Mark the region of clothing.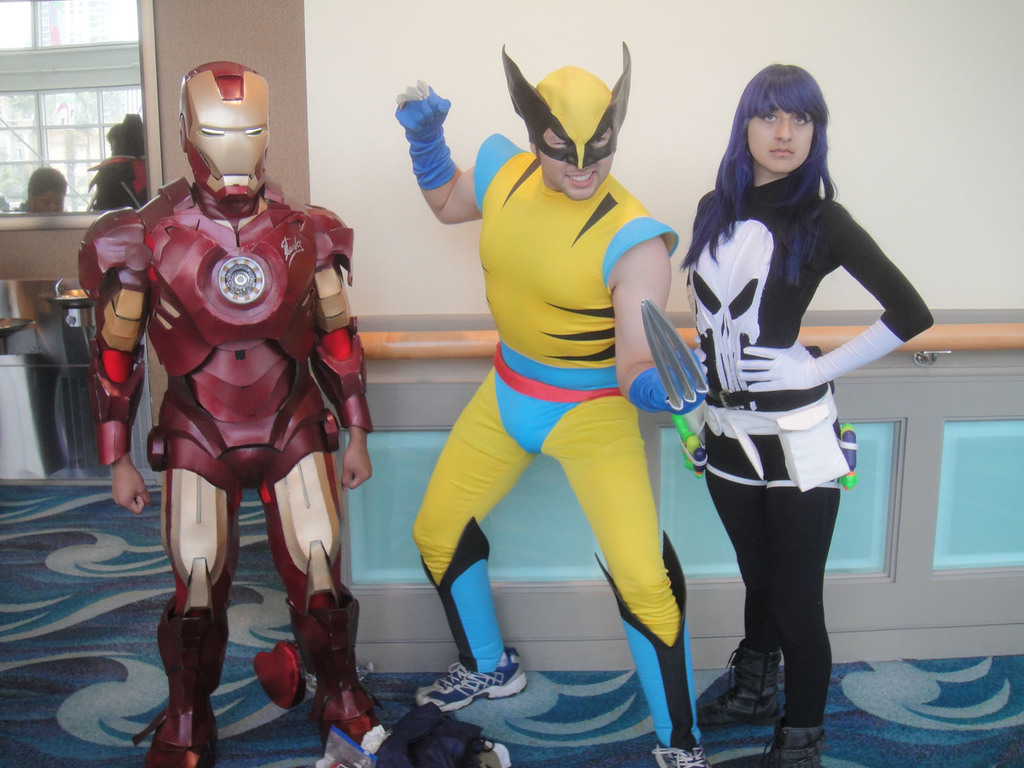
Region: Rect(408, 104, 672, 656).
